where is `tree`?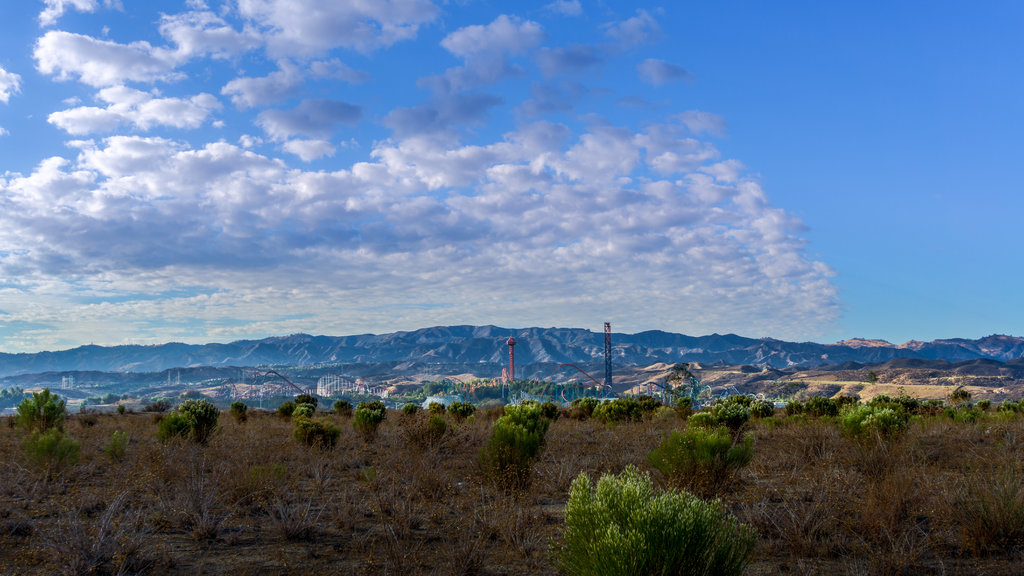
{"x1": 7, "y1": 388, "x2": 67, "y2": 461}.
